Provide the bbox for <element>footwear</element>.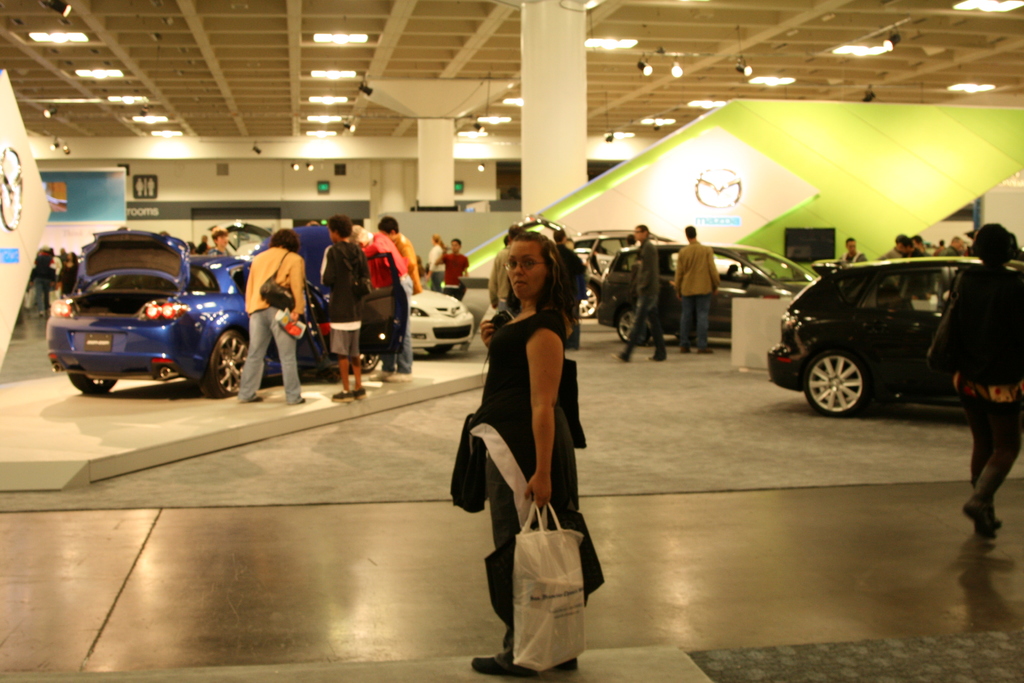
611/352/629/361.
